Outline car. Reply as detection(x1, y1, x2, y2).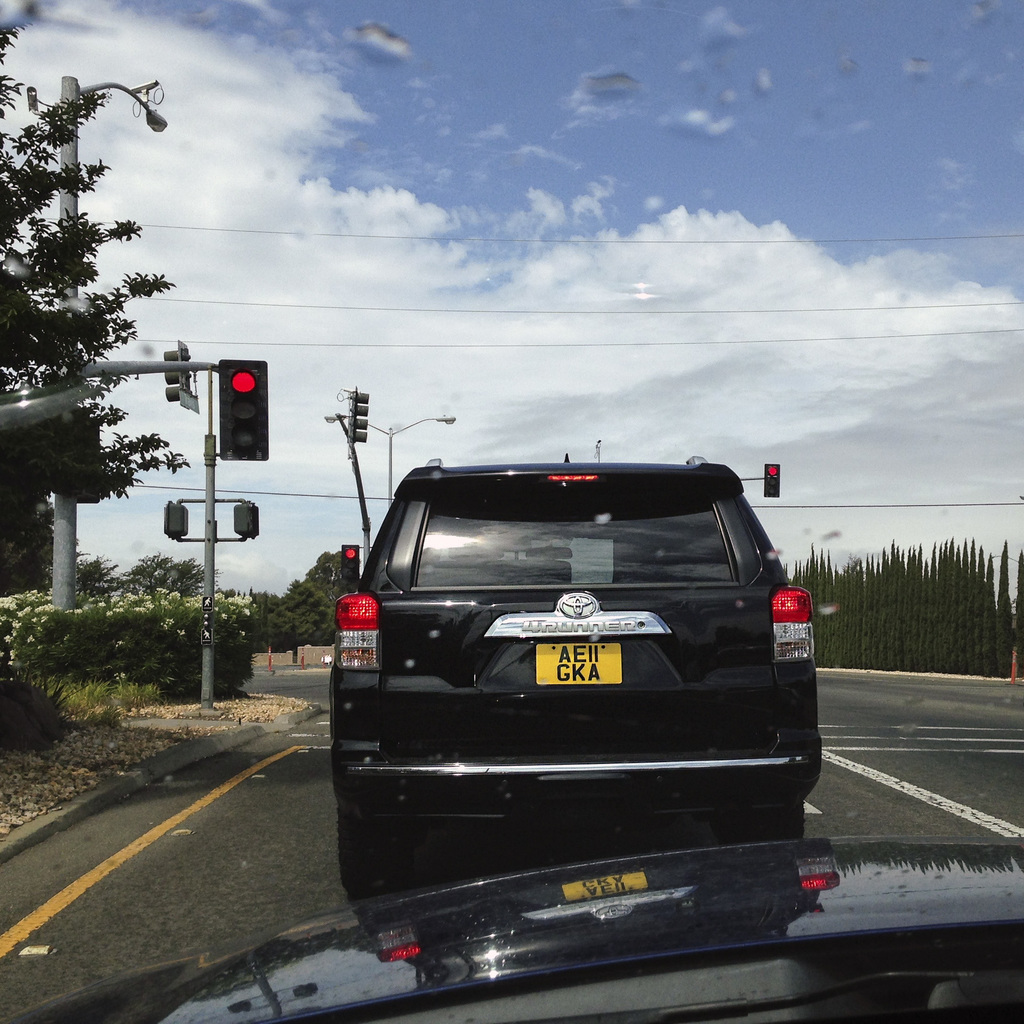
detection(326, 447, 808, 897).
